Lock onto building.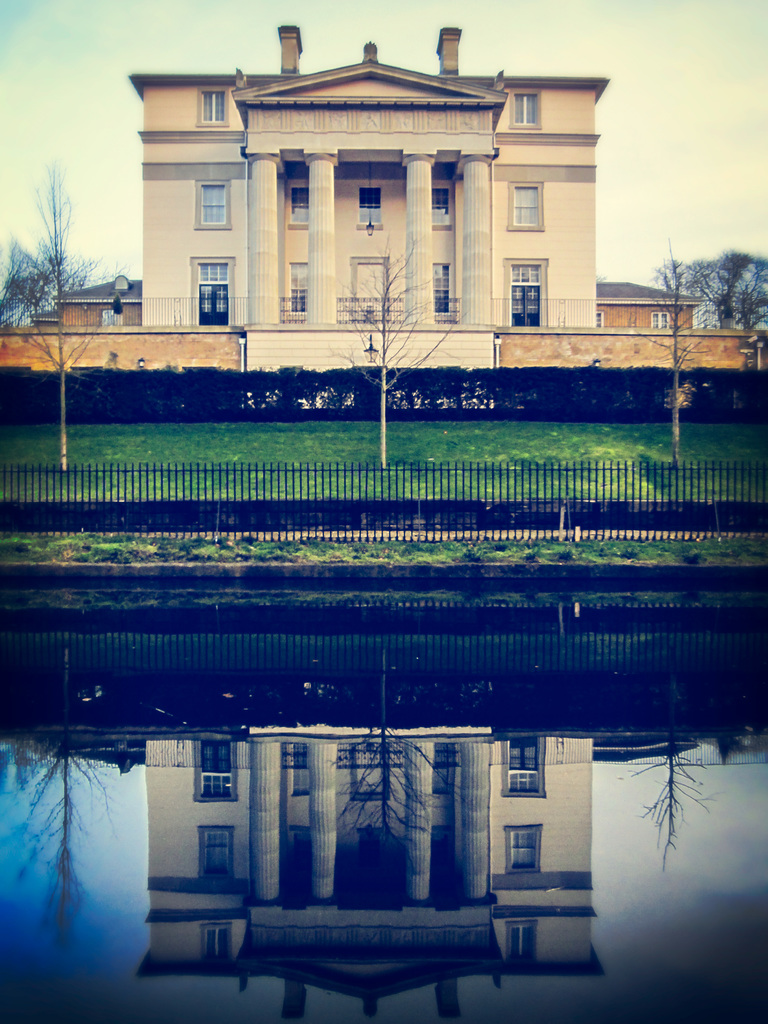
Locked: x1=111, y1=45, x2=630, y2=374.
